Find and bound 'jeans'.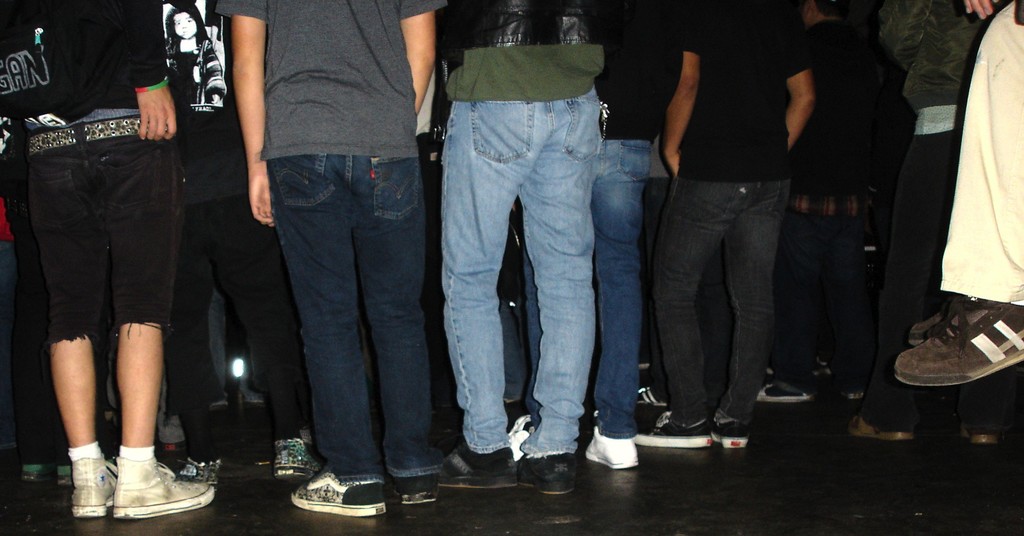
Bound: box(250, 107, 426, 520).
